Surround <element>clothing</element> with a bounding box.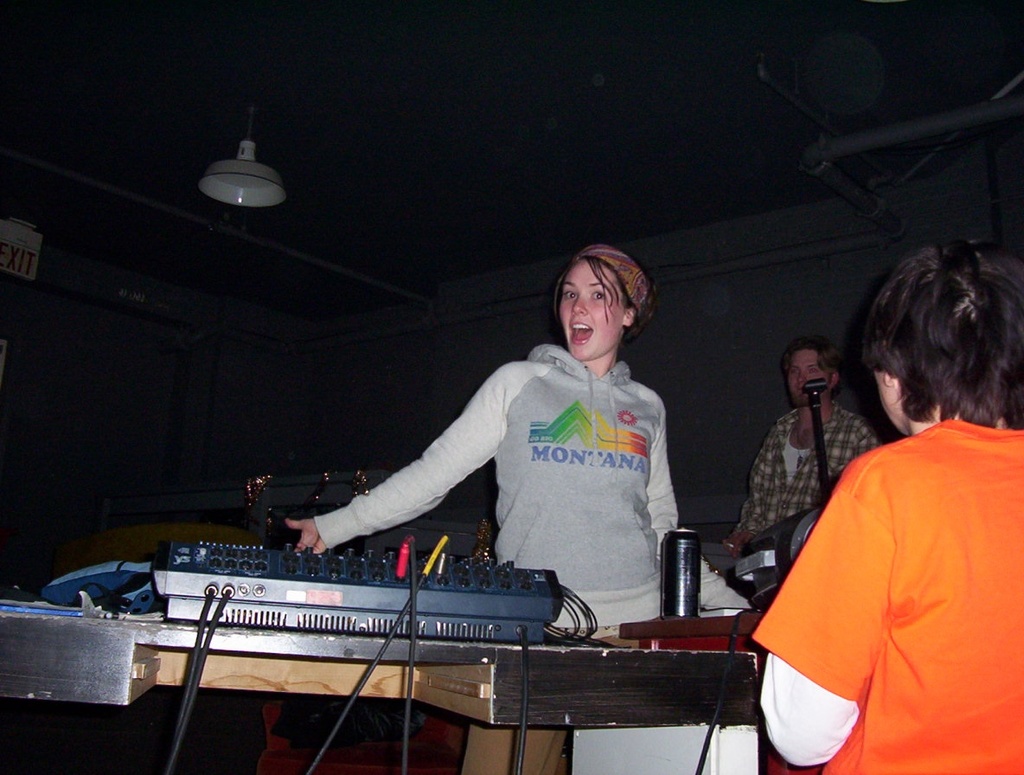
left=734, top=395, right=886, bottom=542.
